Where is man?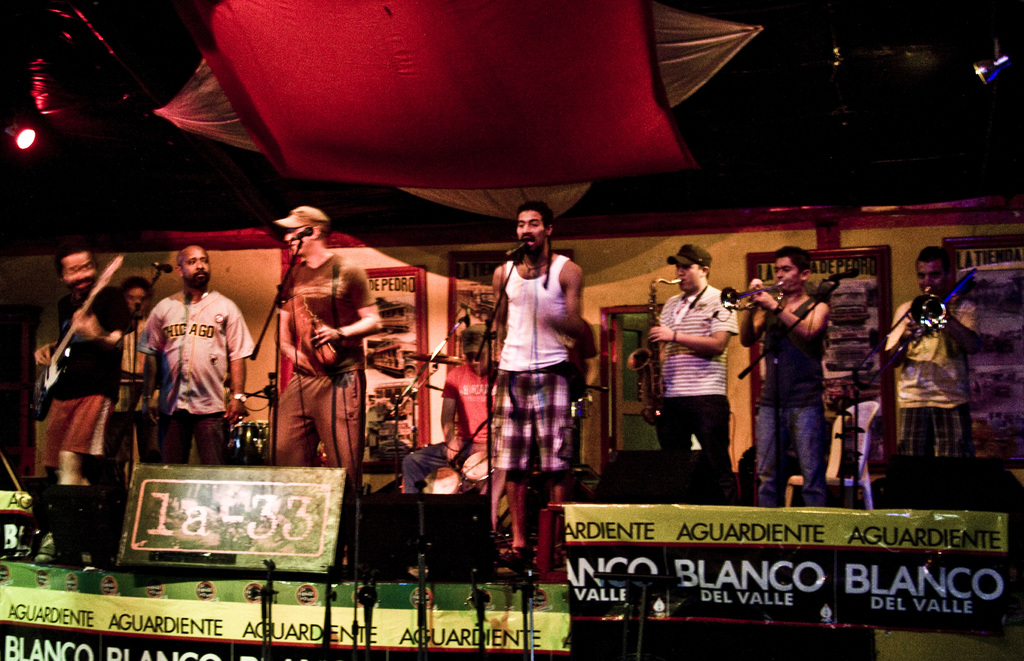
{"x1": 630, "y1": 244, "x2": 755, "y2": 507}.
